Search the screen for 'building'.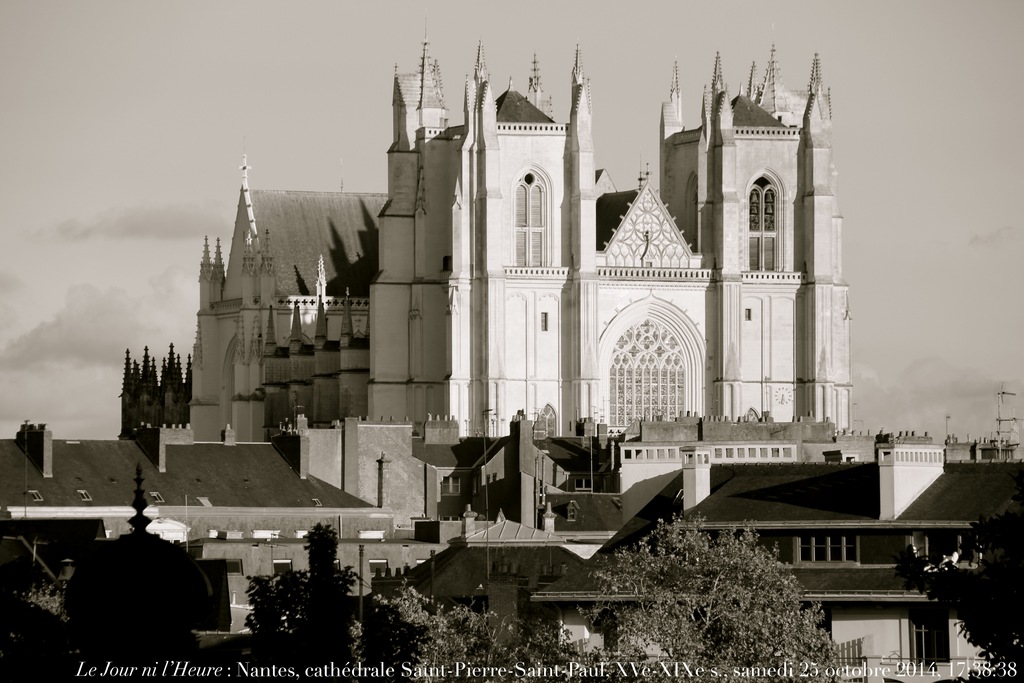
Found at BBox(189, 23, 845, 433).
